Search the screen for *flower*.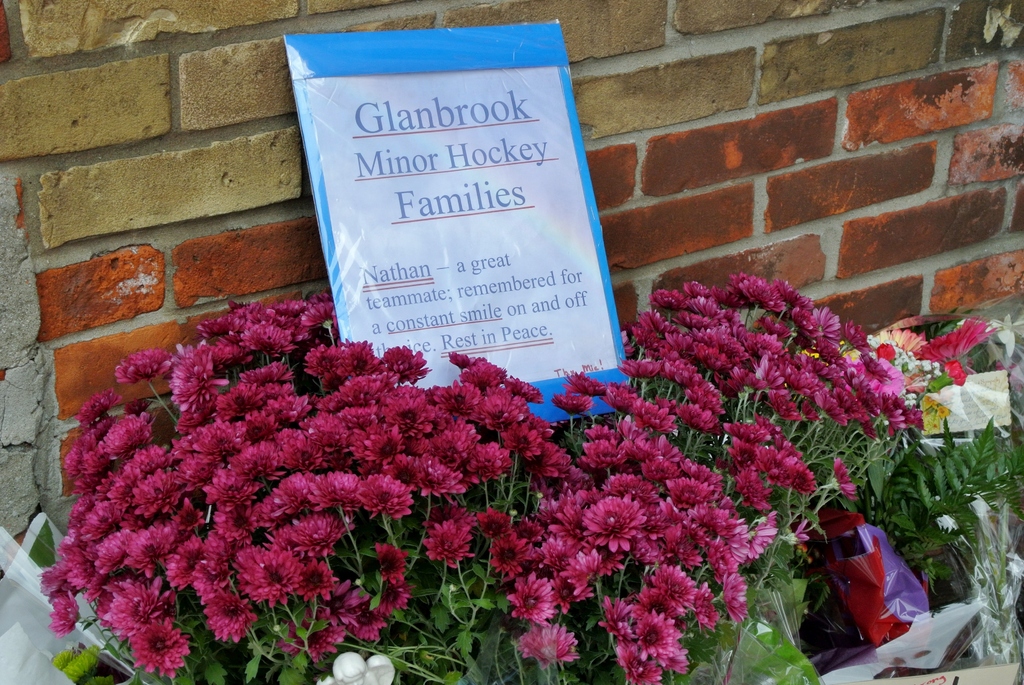
Found at box(637, 609, 673, 660).
